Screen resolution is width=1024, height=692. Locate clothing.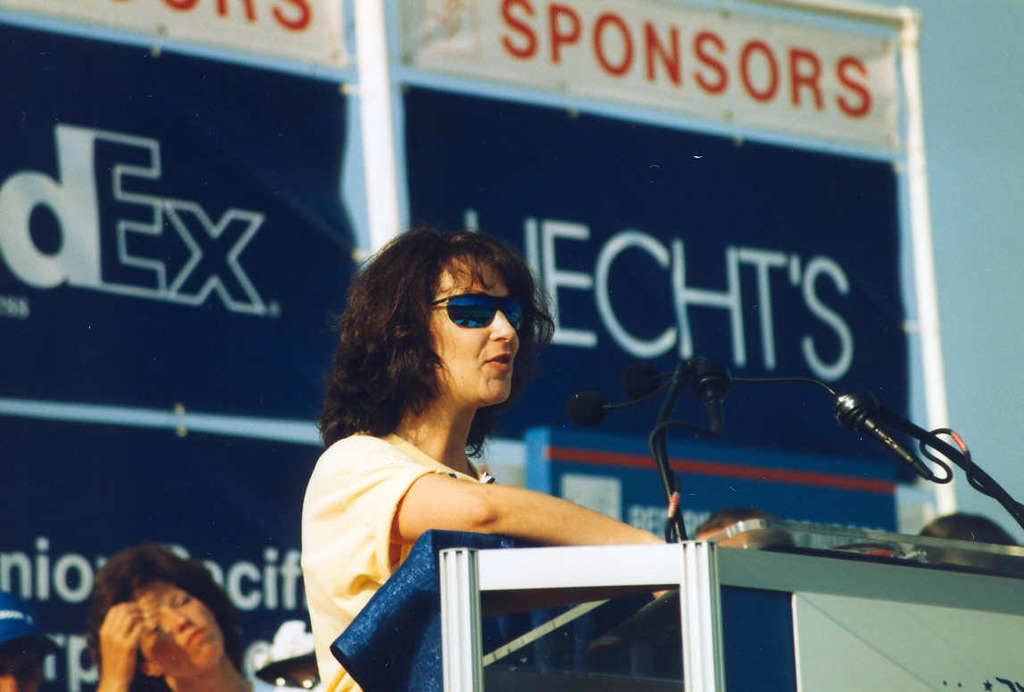
locate(297, 415, 517, 691).
